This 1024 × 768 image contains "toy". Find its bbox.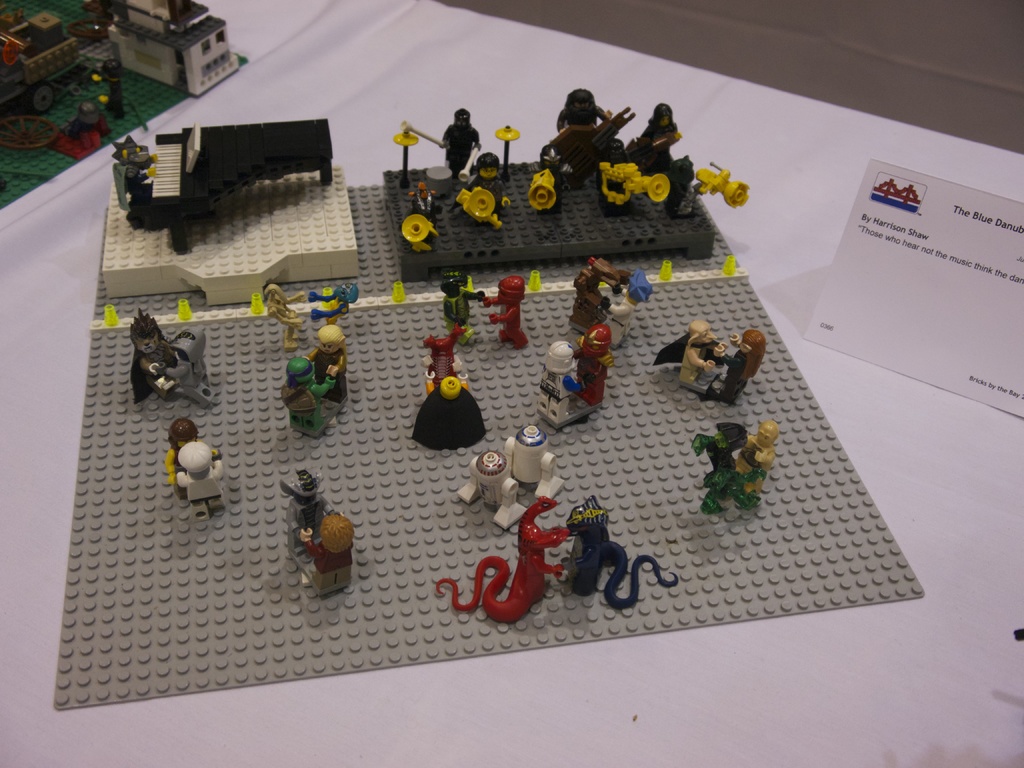
locate(104, 131, 192, 223).
